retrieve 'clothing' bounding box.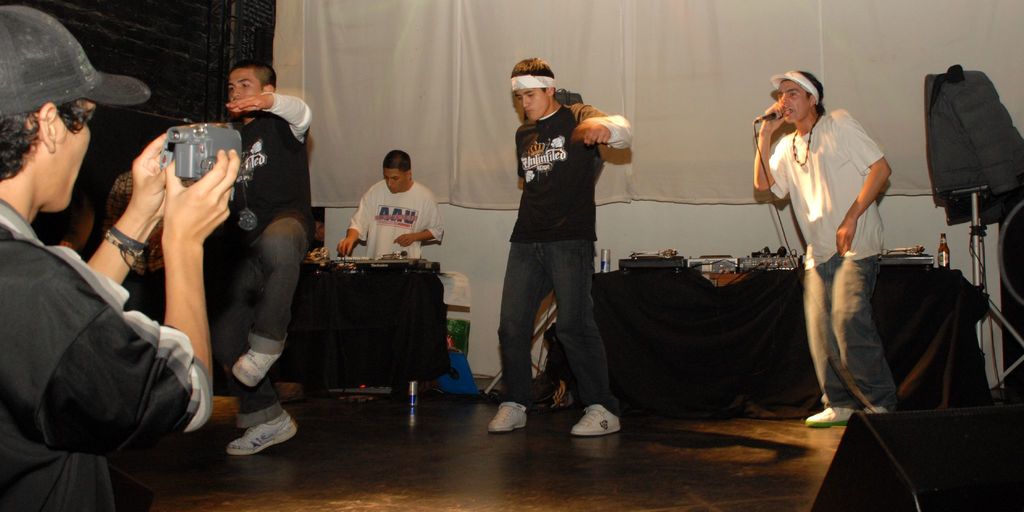
Bounding box: left=17, top=124, right=218, bottom=489.
